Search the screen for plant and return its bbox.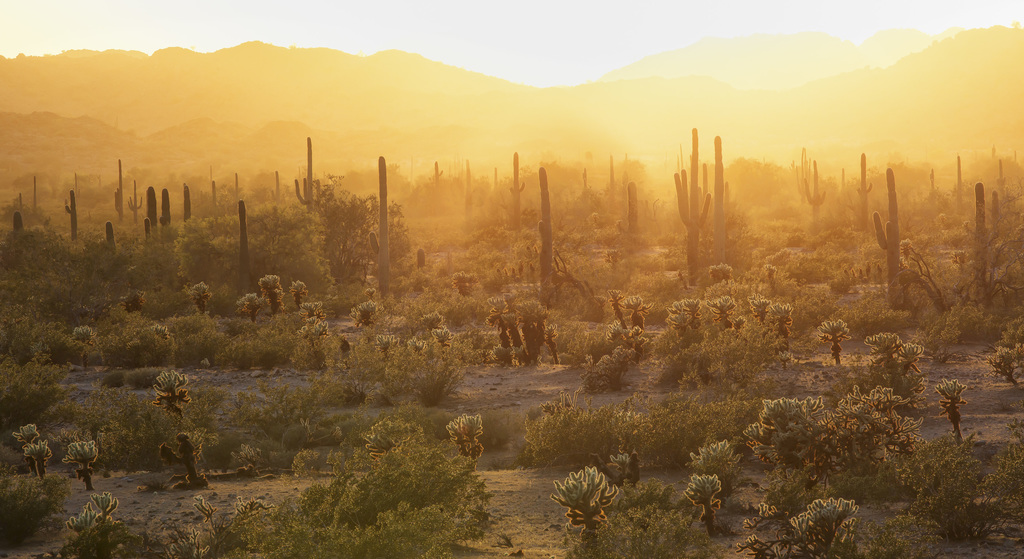
Found: crop(445, 416, 483, 462).
